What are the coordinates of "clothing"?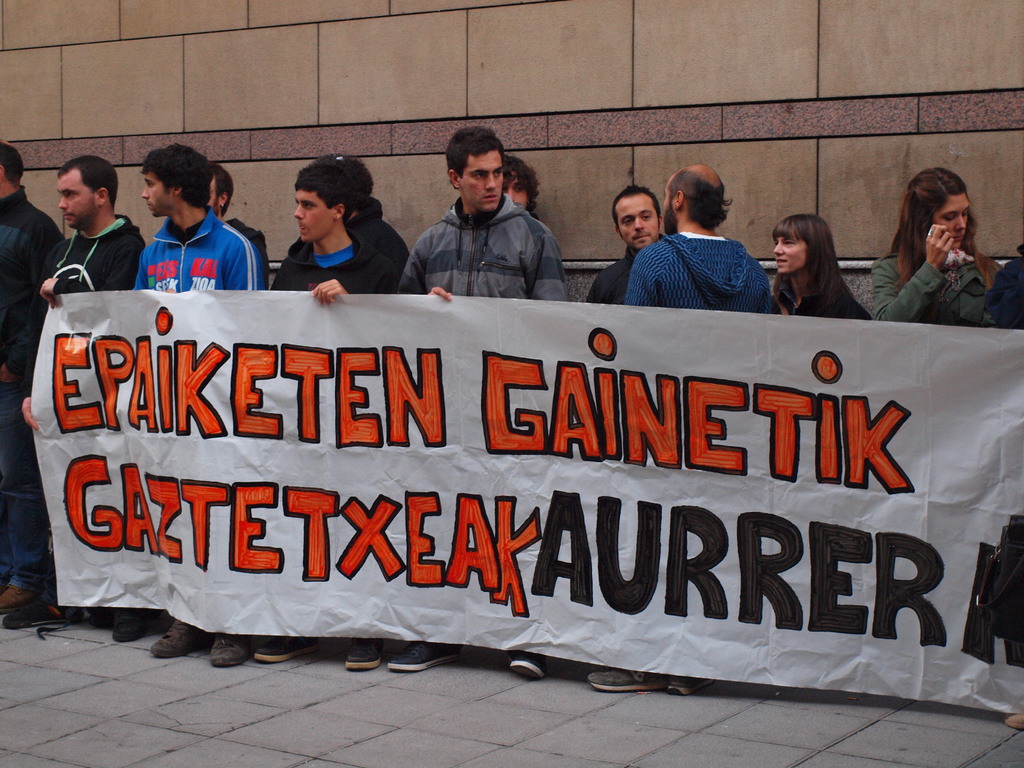
[left=623, top=229, right=772, bottom=312].
